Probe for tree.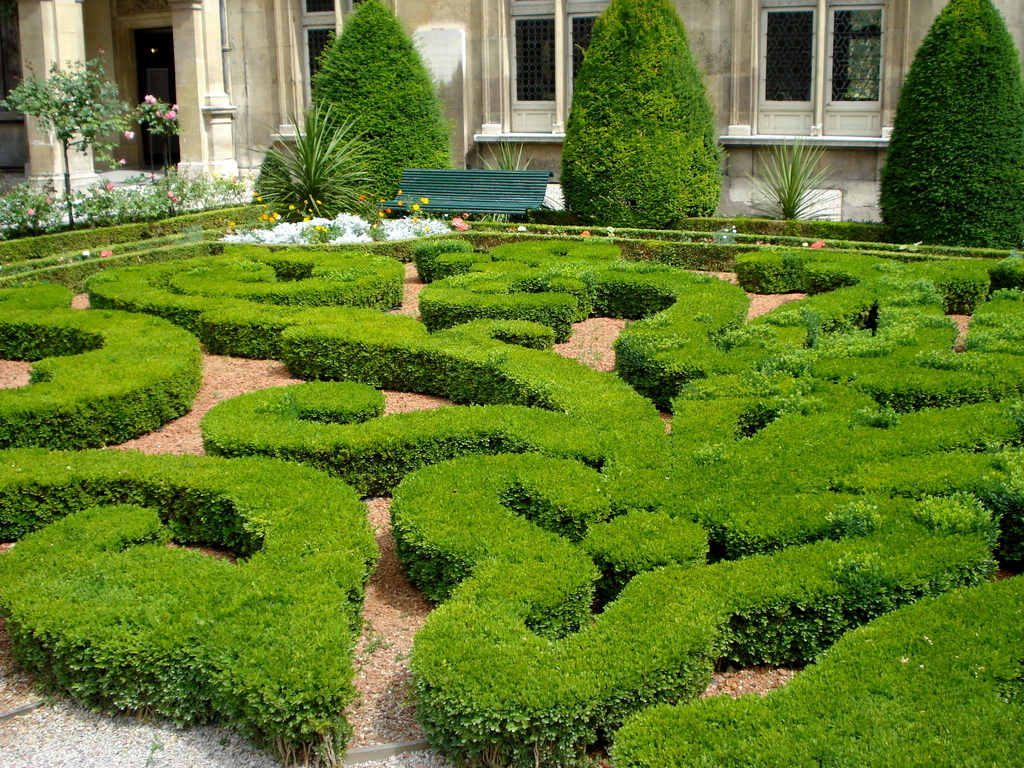
Probe result: pyautogui.locateOnScreen(0, 46, 182, 226).
